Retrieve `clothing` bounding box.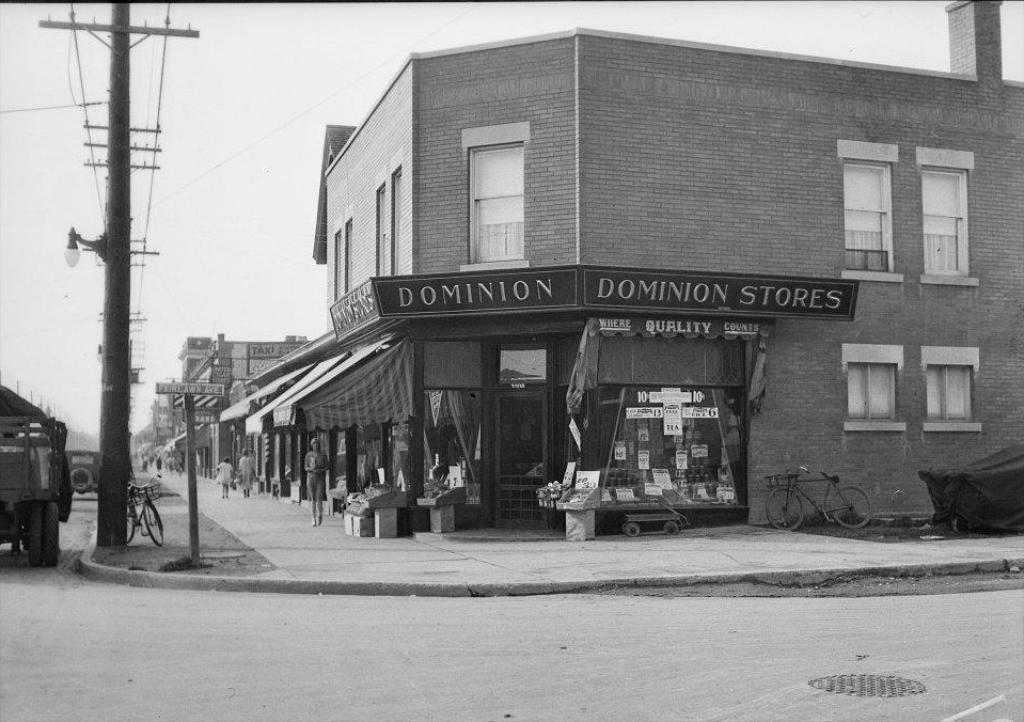
Bounding box: 301,451,331,517.
